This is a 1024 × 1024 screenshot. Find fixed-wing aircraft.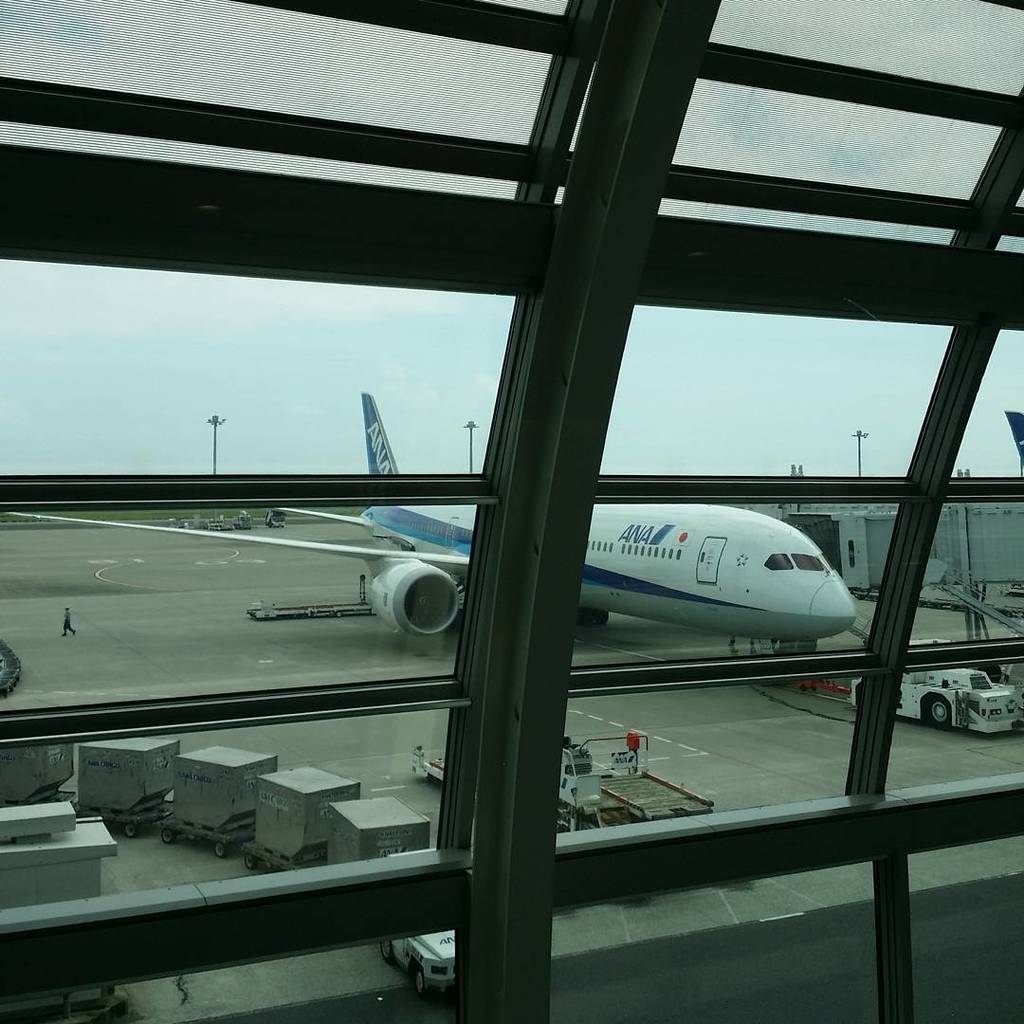
Bounding box: box(0, 383, 866, 691).
